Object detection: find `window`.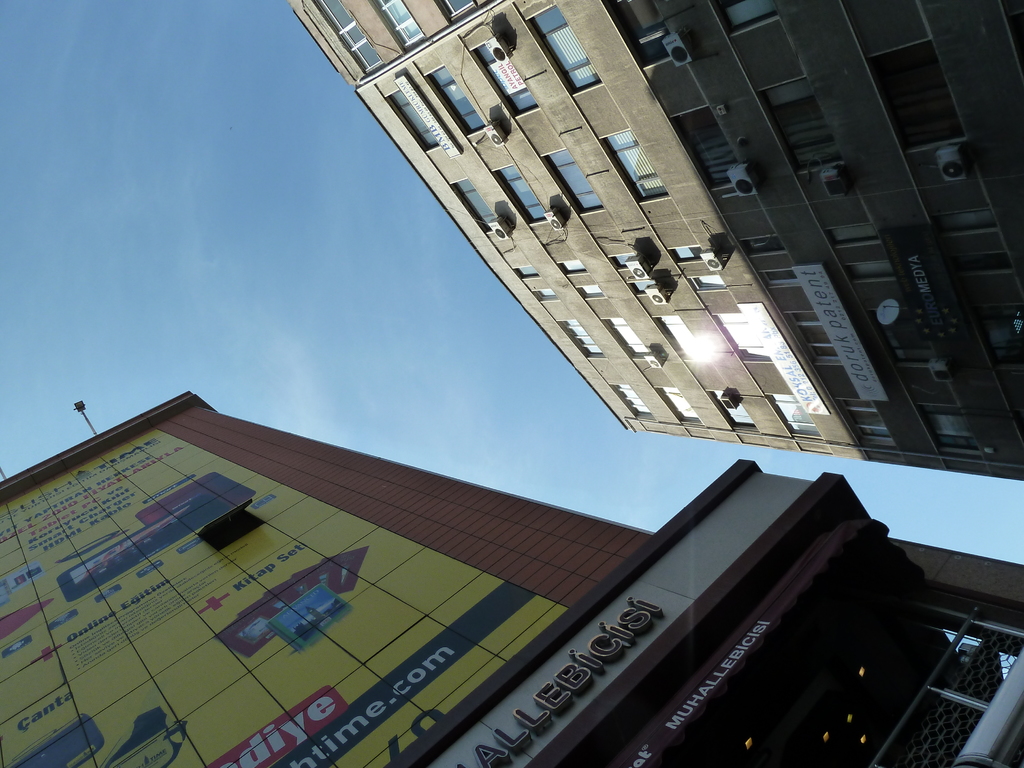
box=[605, 315, 645, 359].
